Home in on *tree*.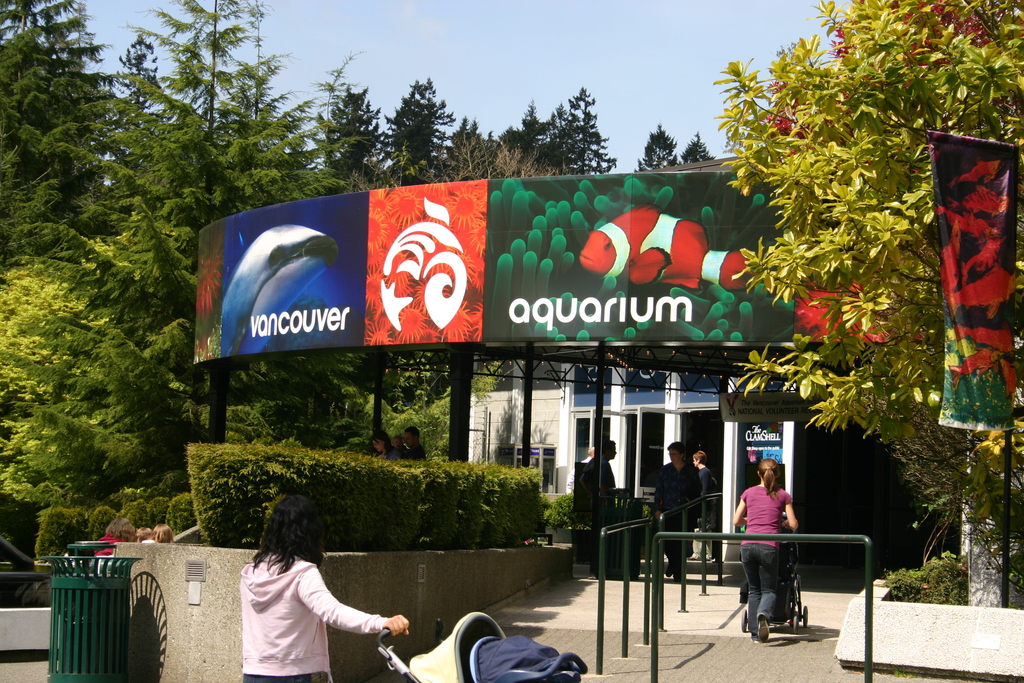
Homed in at x1=683, y1=131, x2=712, y2=160.
